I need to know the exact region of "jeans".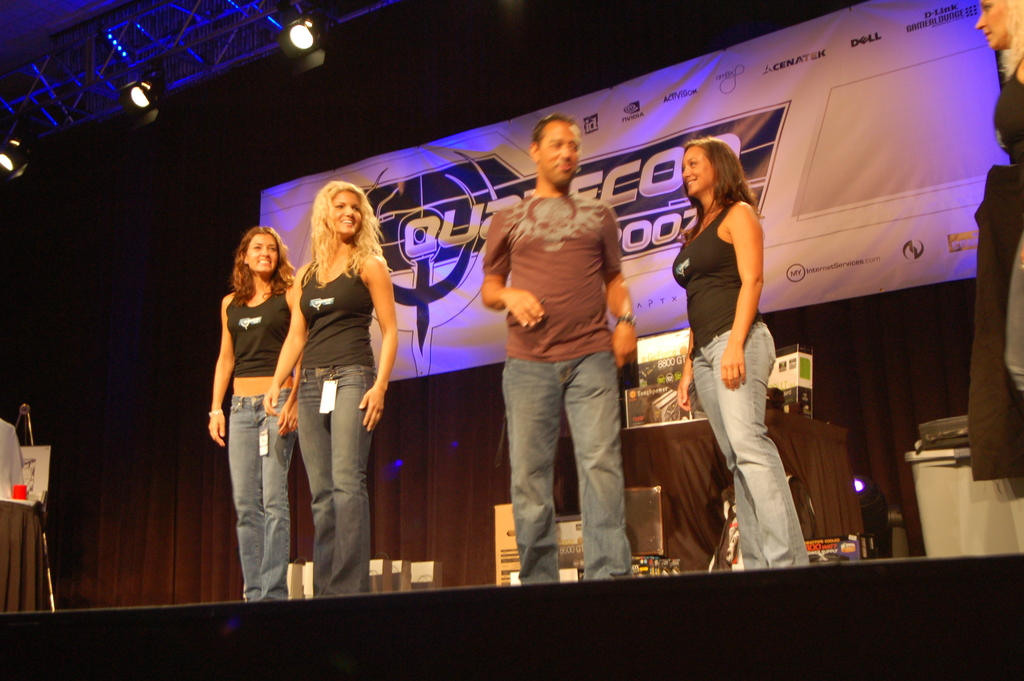
Region: crop(227, 397, 289, 599).
